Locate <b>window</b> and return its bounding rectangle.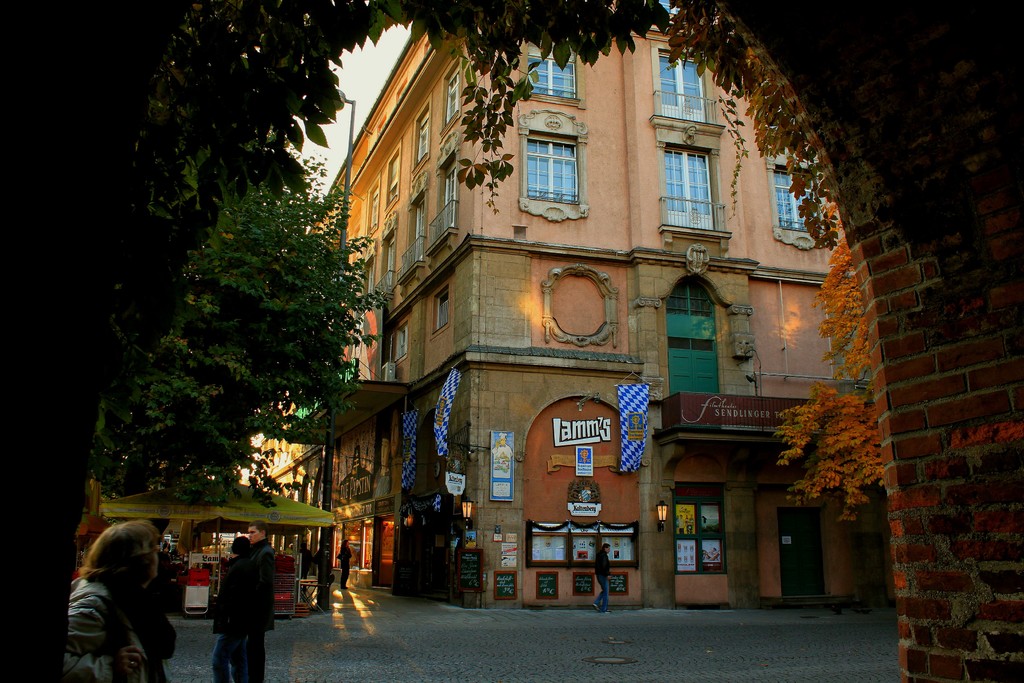
bbox=[774, 166, 824, 232].
